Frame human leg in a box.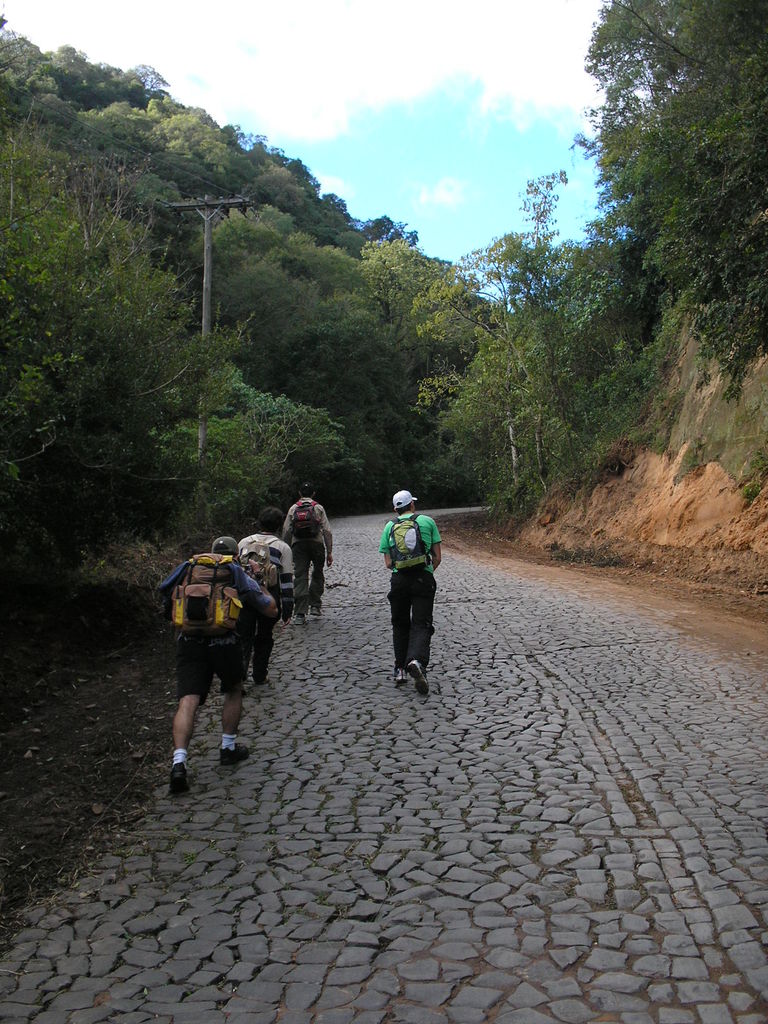
[312, 540, 324, 612].
